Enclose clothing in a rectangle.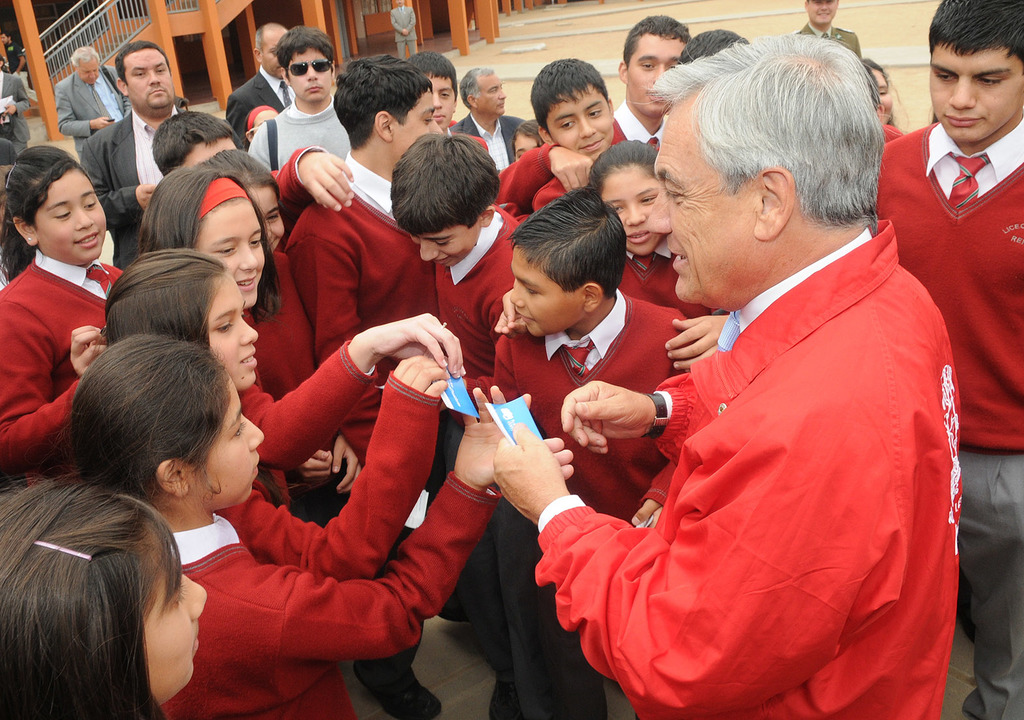
Rect(389, 1, 420, 58).
